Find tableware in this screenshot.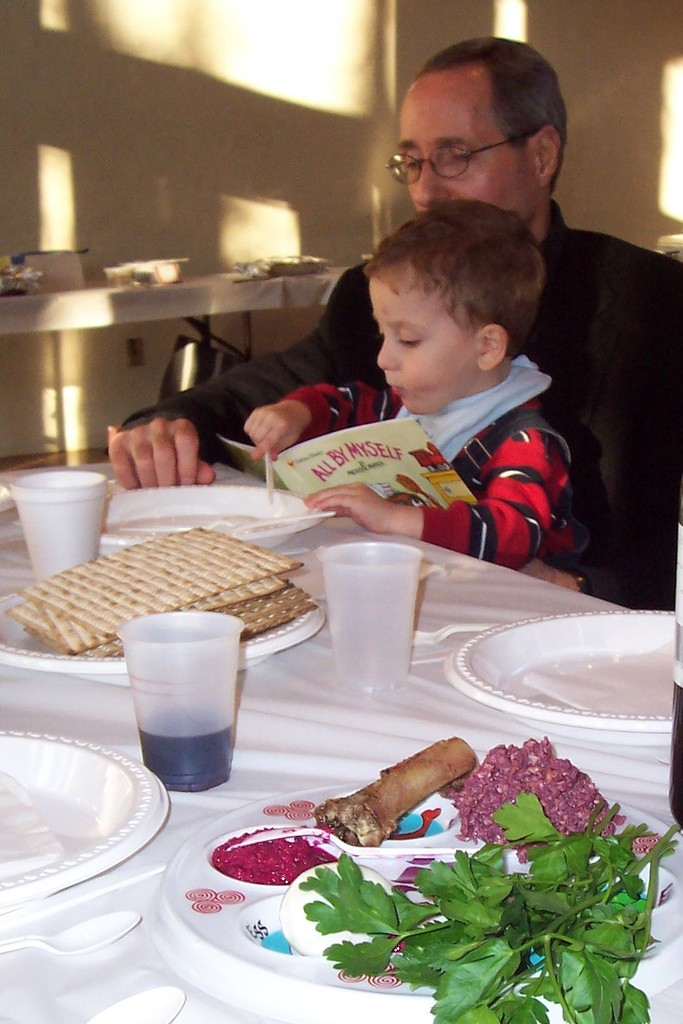
The bounding box for tableware is locate(319, 540, 423, 700).
